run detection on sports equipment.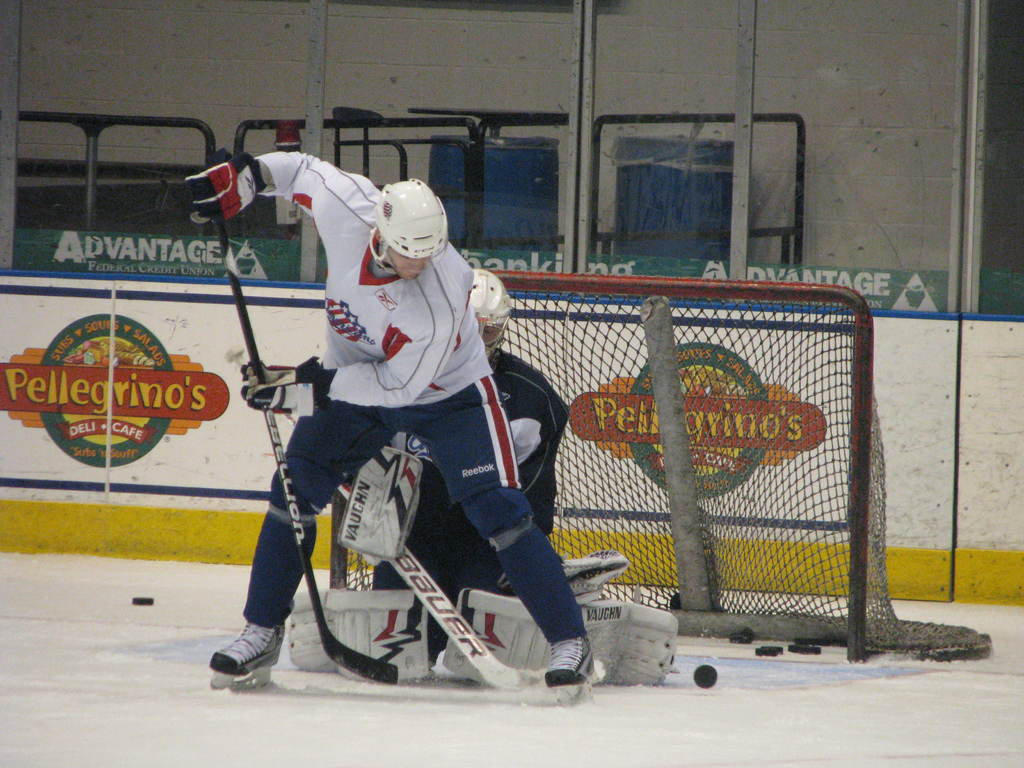
Result: 361 170 452 264.
